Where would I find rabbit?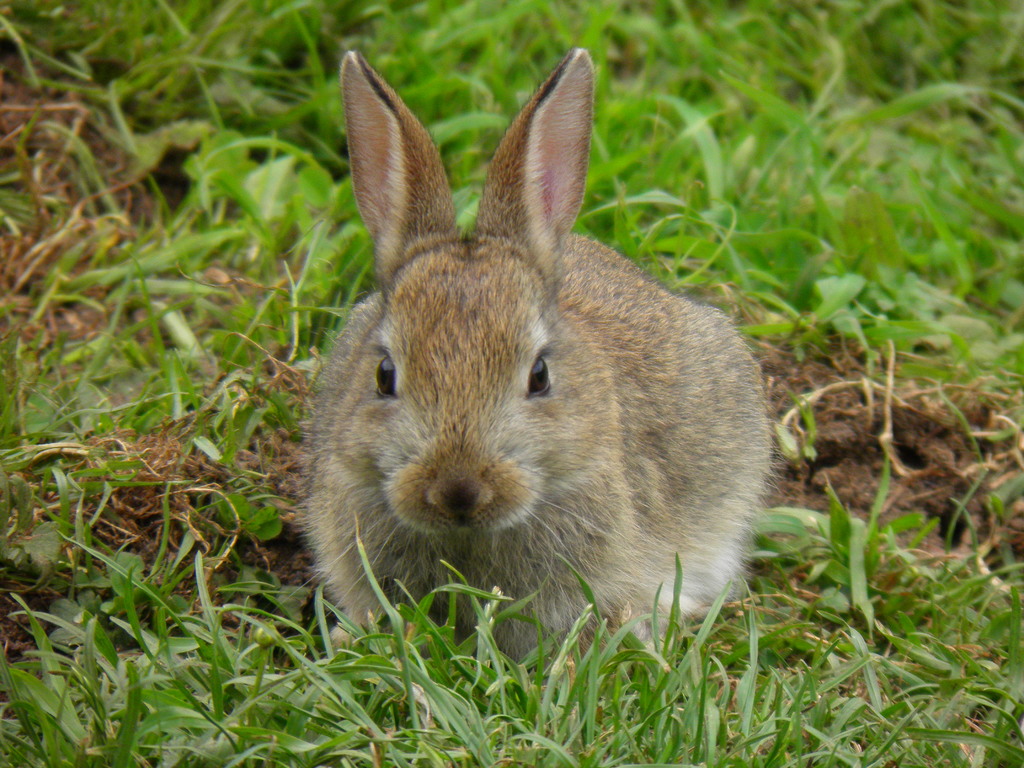
At pyautogui.locateOnScreen(293, 45, 790, 677).
